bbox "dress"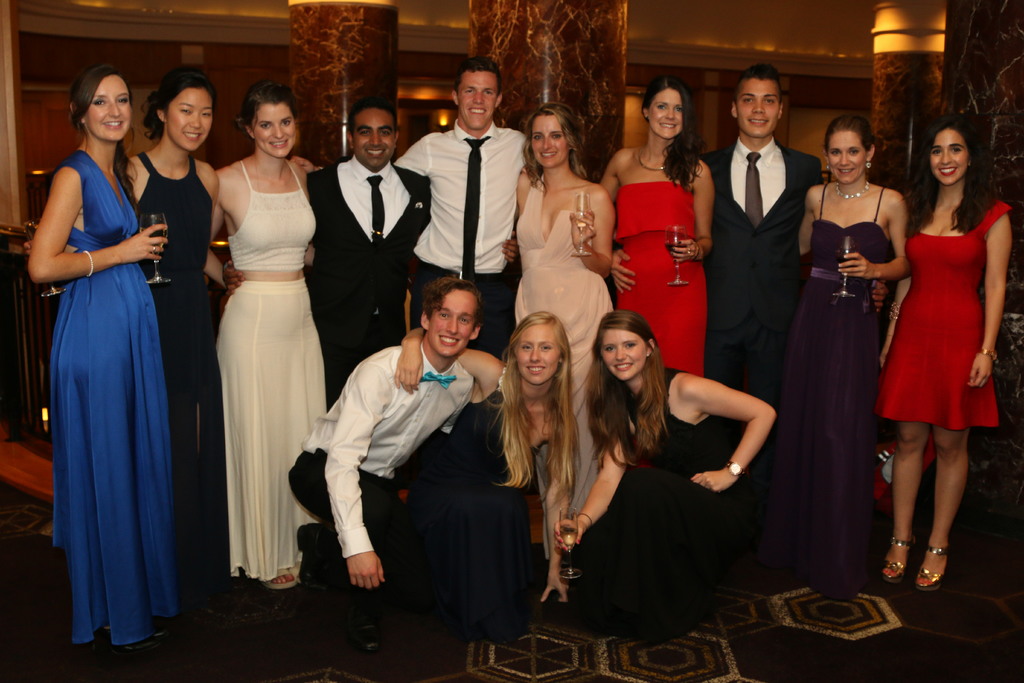
box=[513, 173, 610, 557]
